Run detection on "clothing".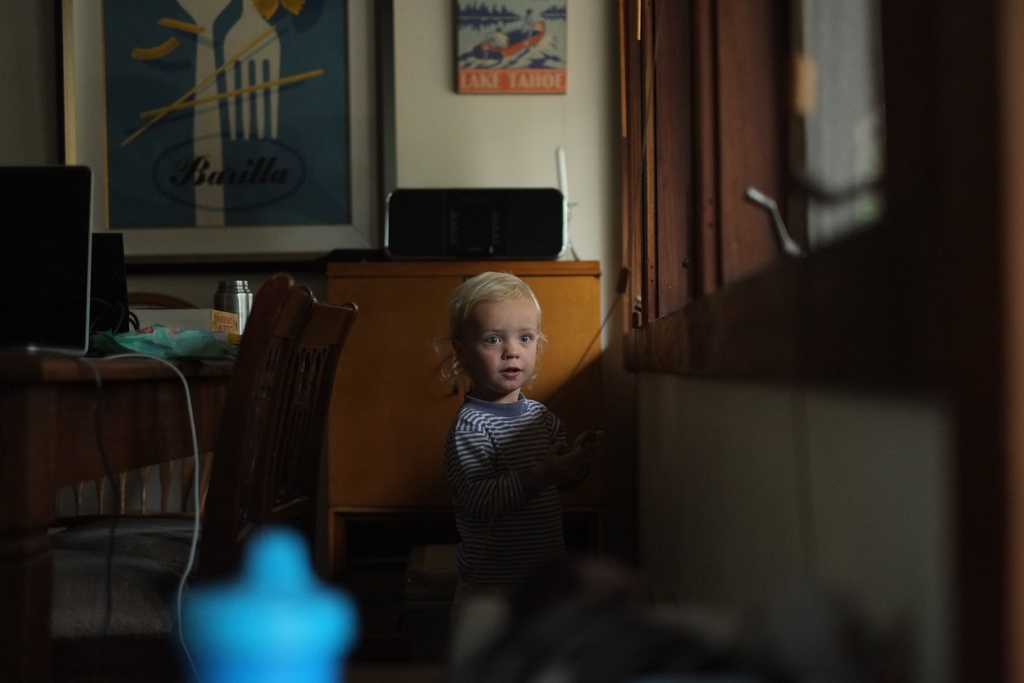
Result: (x1=432, y1=359, x2=604, y2=543).
